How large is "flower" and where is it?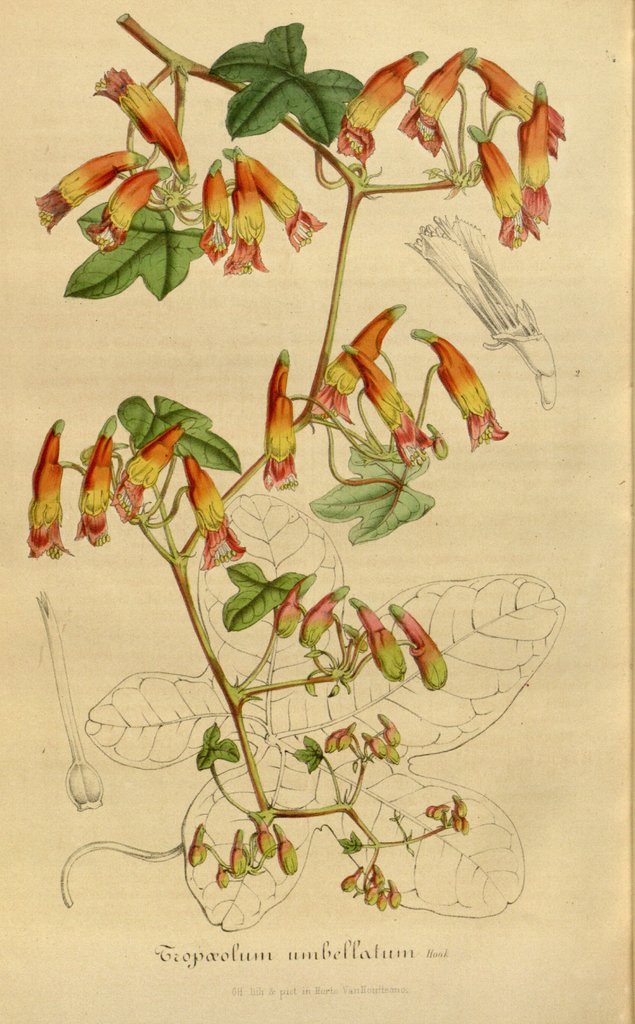
Bounding box: [left=332, top=50, right=428, bottom=167].
